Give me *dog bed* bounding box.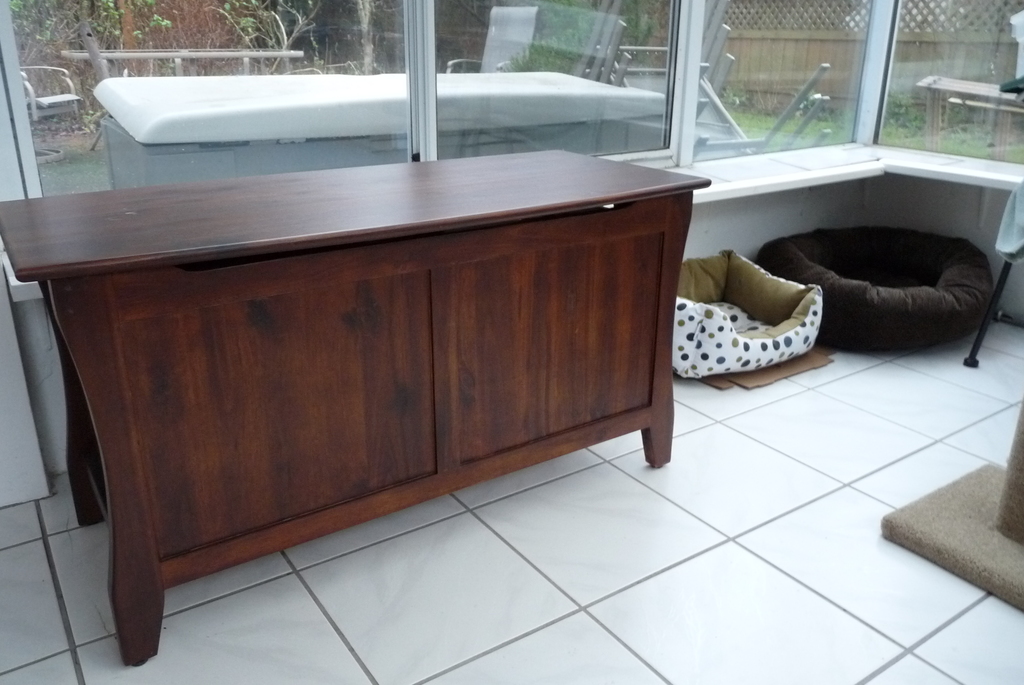
rect(757, 223, 995, 350).
